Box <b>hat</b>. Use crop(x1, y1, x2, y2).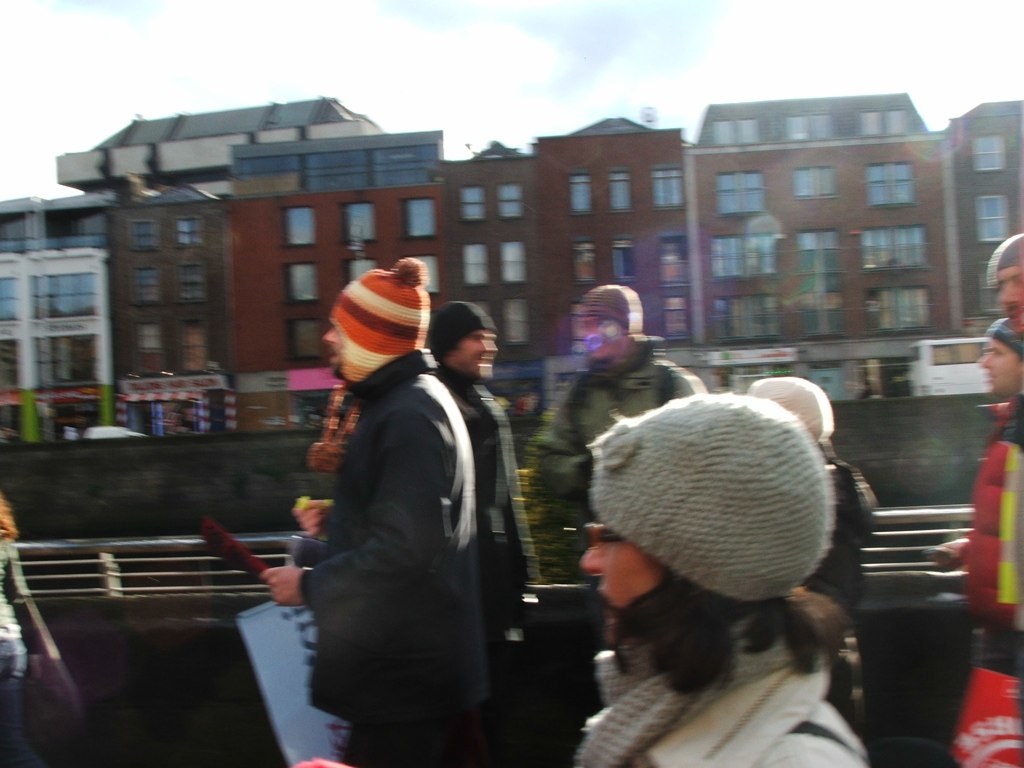
crop(323, 254, 423, 361).
